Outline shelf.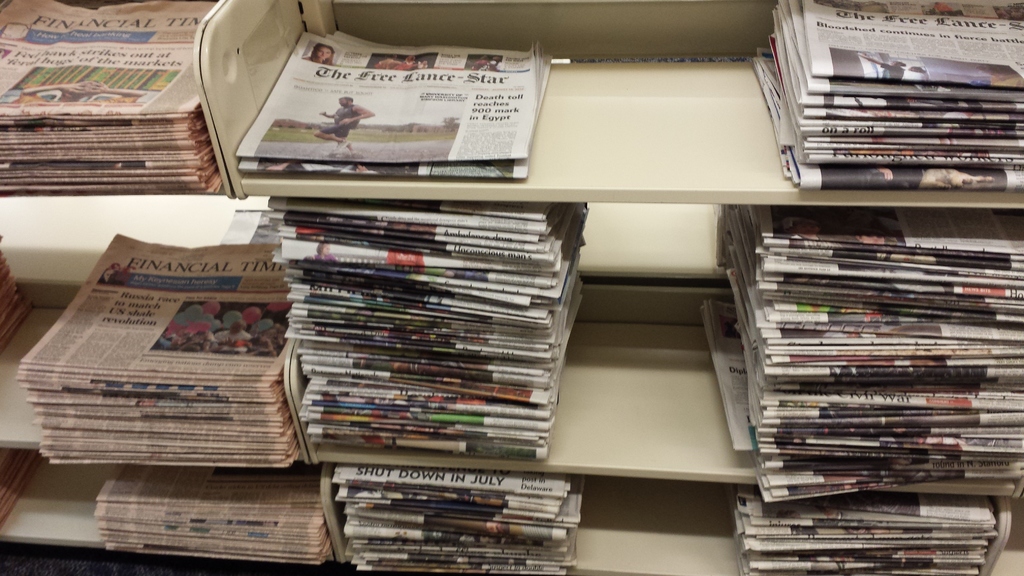
Outline: 199/0/1023/214.
